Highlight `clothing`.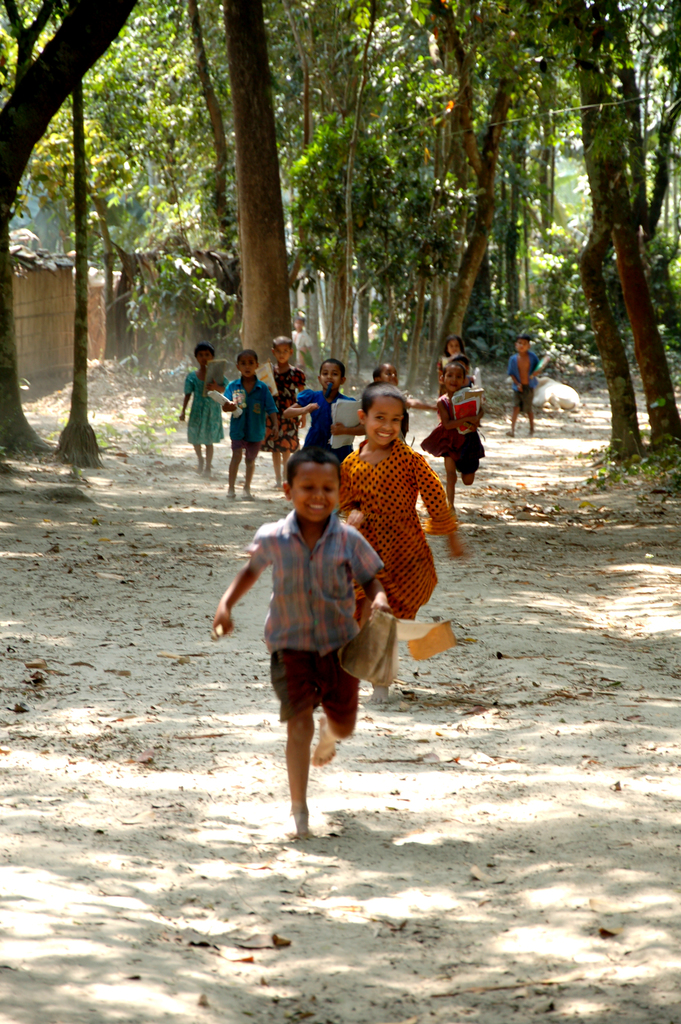
Highlighted region: <box>422,395,485,476</box>.
